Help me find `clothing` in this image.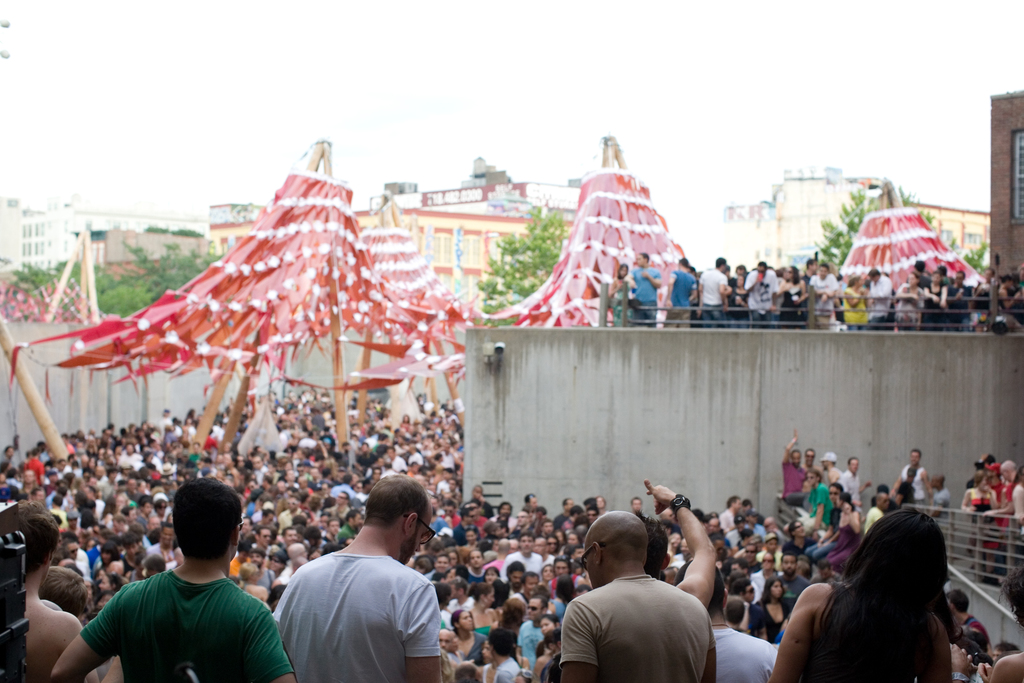
Found it: {"left": 628, "top": 263, "right": 662, "bottom": 334}.
